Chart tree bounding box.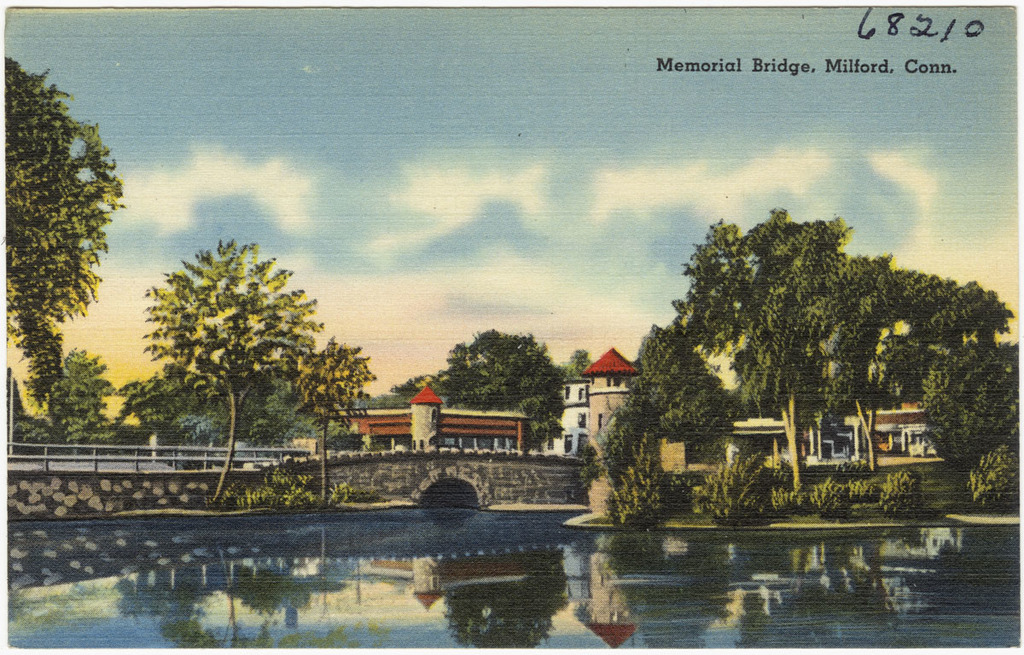
Charted: l=3, t=52, r=127, b=420.
